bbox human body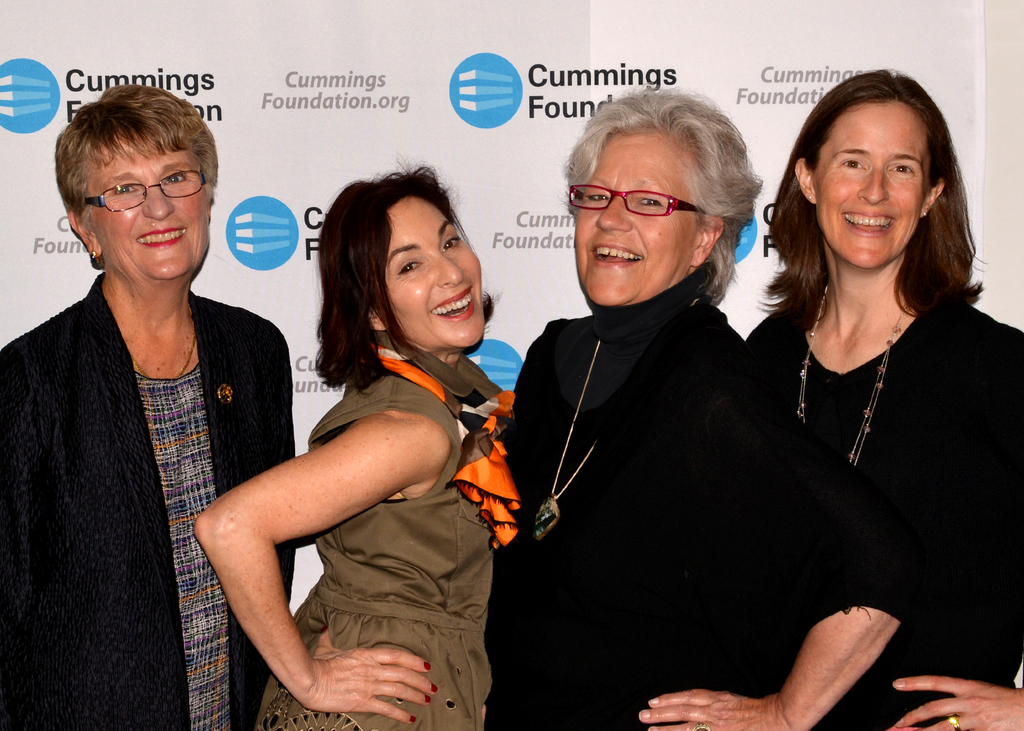
211 213 548 720
